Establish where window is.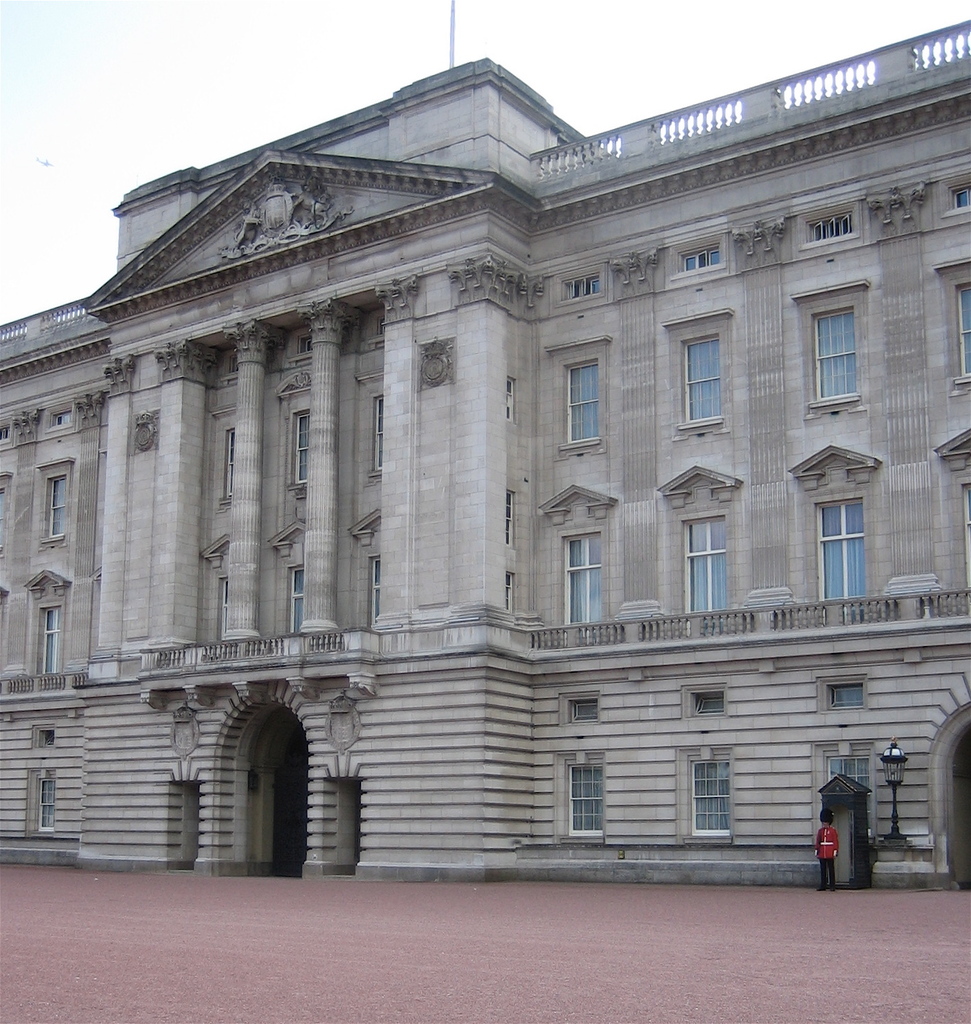
Established at box=[570, 764, 605, 839].
